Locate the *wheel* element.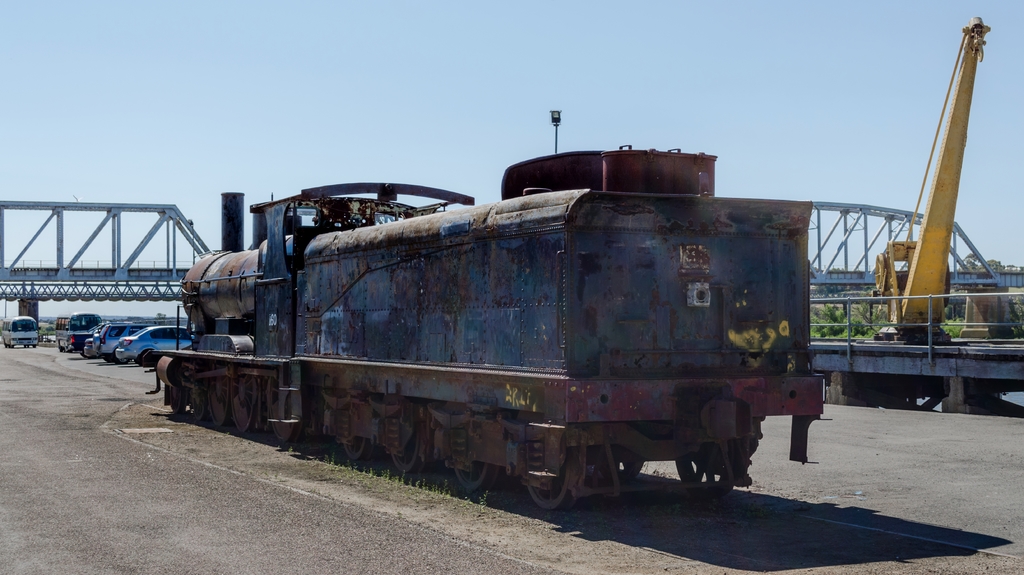
Element bbox: {"x1": 673, "y1": 438, "x2": 739, "y2": 488}.
